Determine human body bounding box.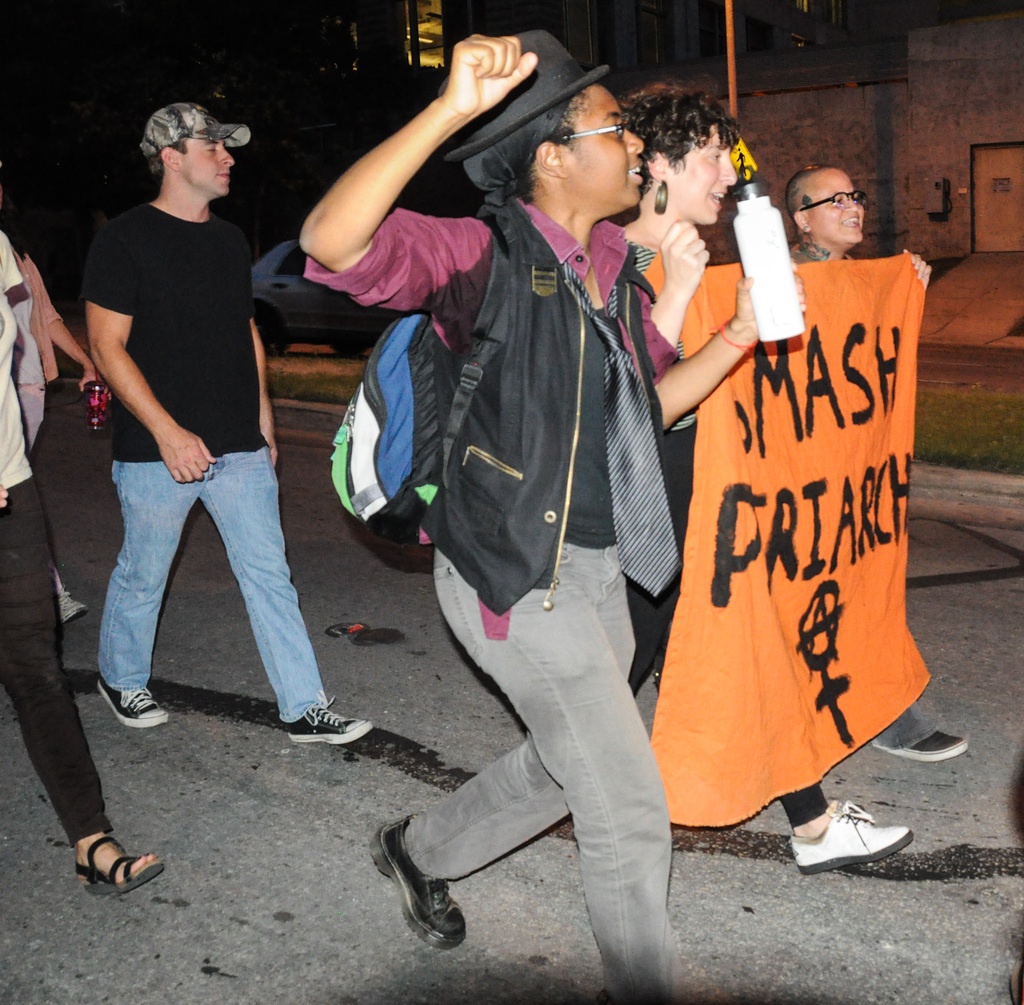
Determined: bbox=(81, 202, 377, 747).
